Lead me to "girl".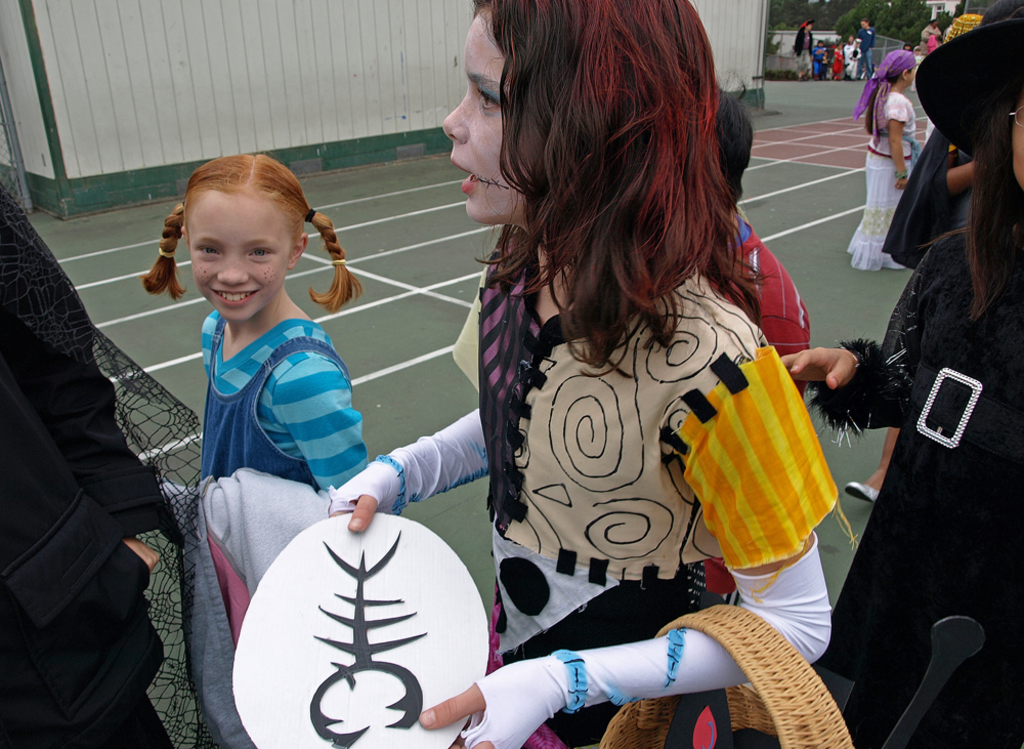
Lead to box=[328, 0, 861, 748].
